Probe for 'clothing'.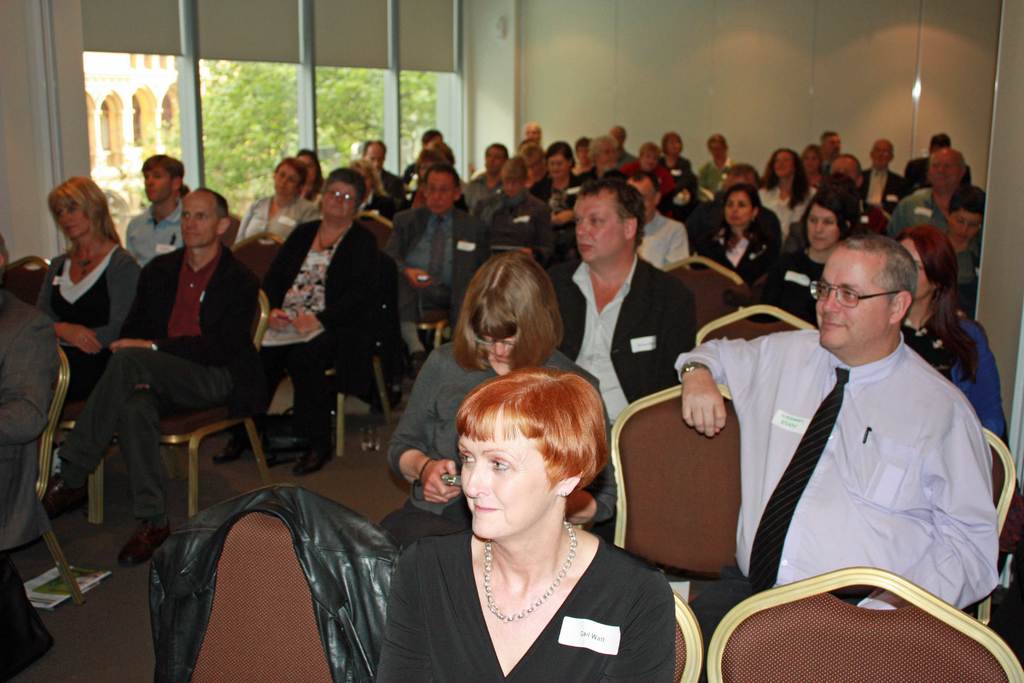
Probe result: box(683, 289, 1005, 630).
